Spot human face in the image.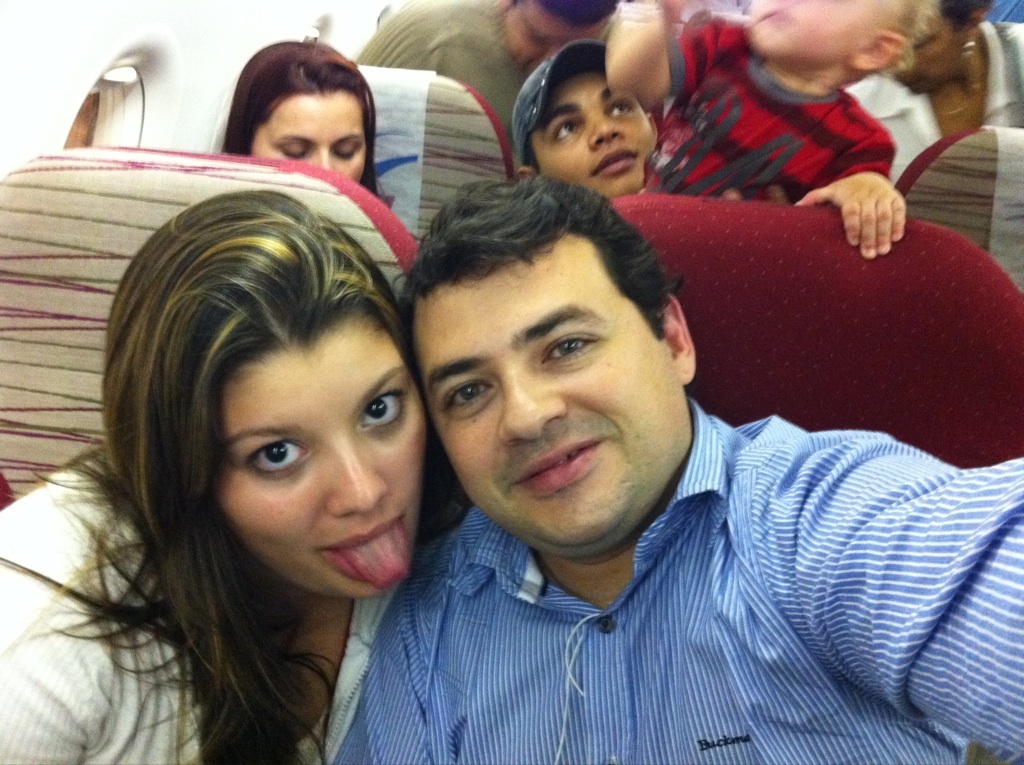
human face found at region(892, 12, 968, 95).
